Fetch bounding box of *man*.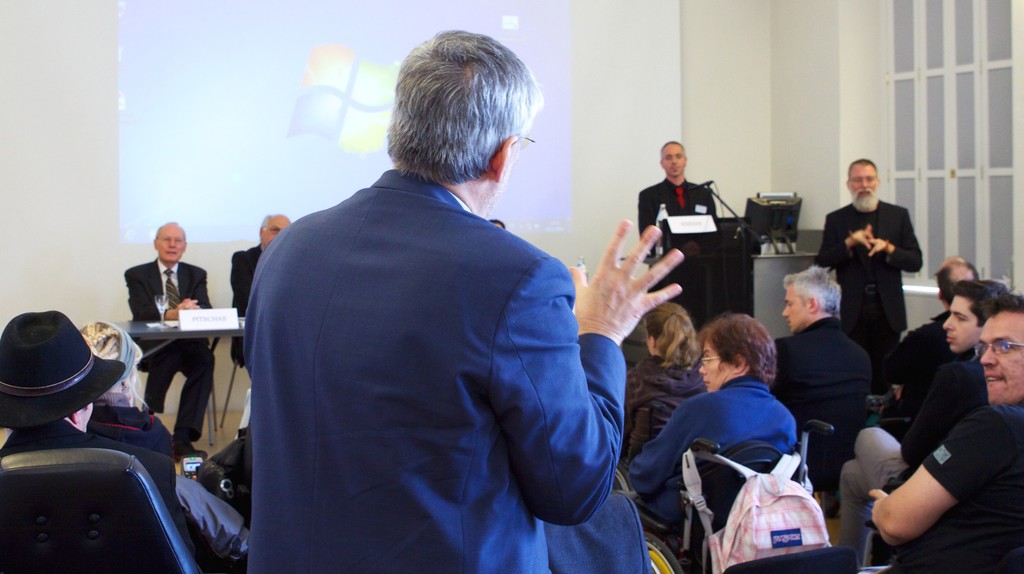
Bbox: <box>818,157,928,362</box>.
